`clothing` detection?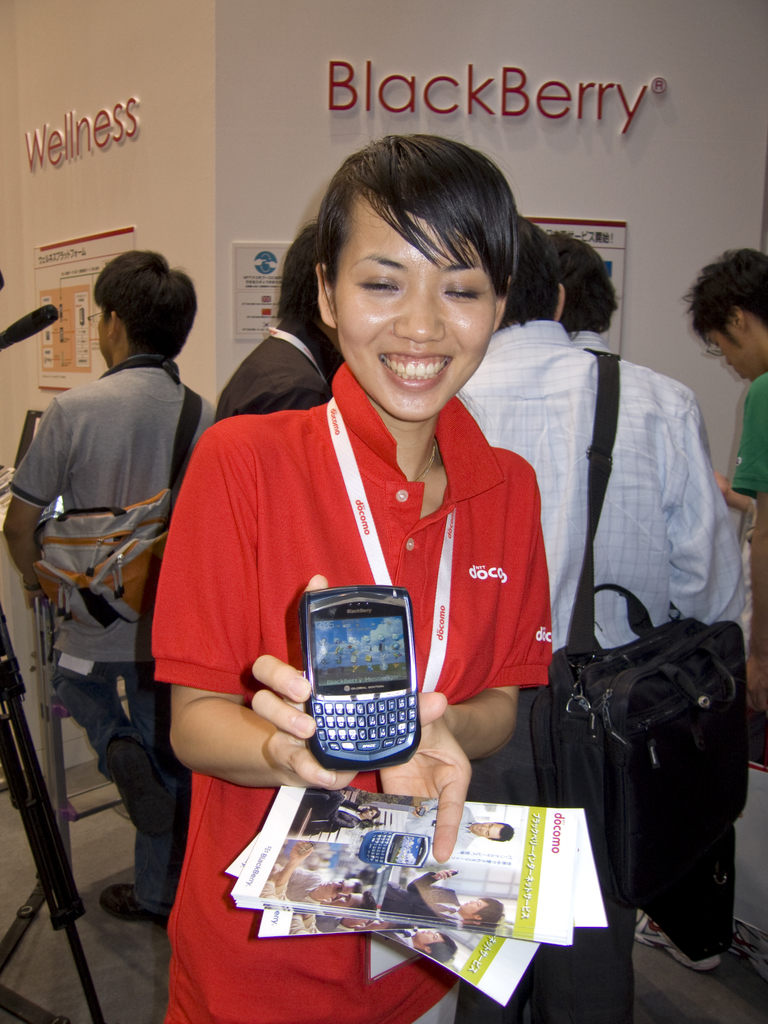
l=6, t=280, r=194, b=907
